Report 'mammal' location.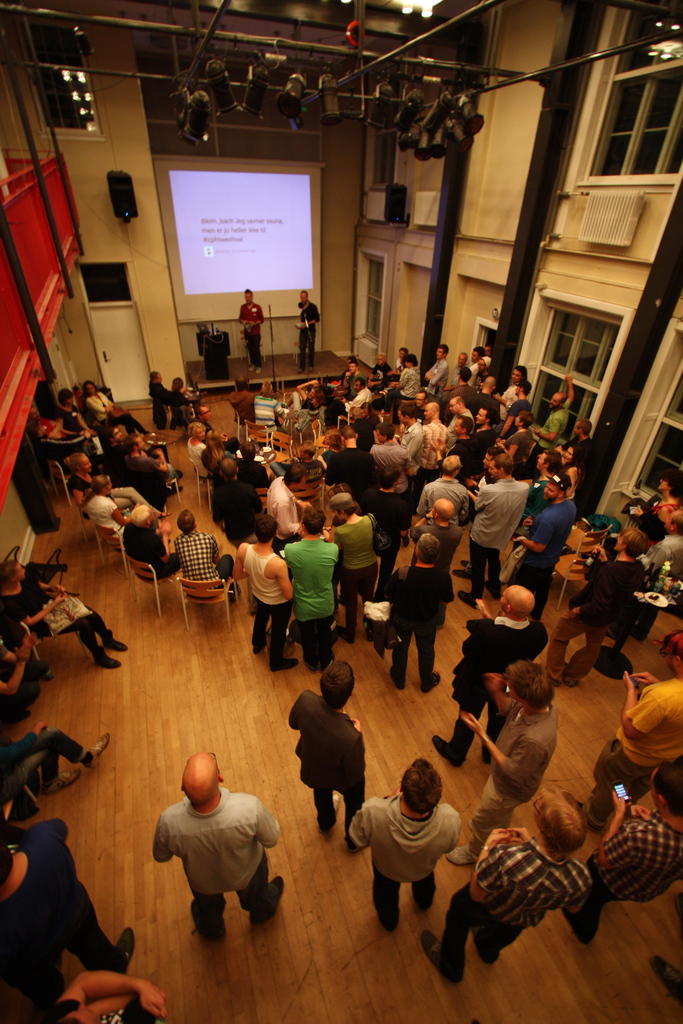
Report: (82, 376, 151, 436).
